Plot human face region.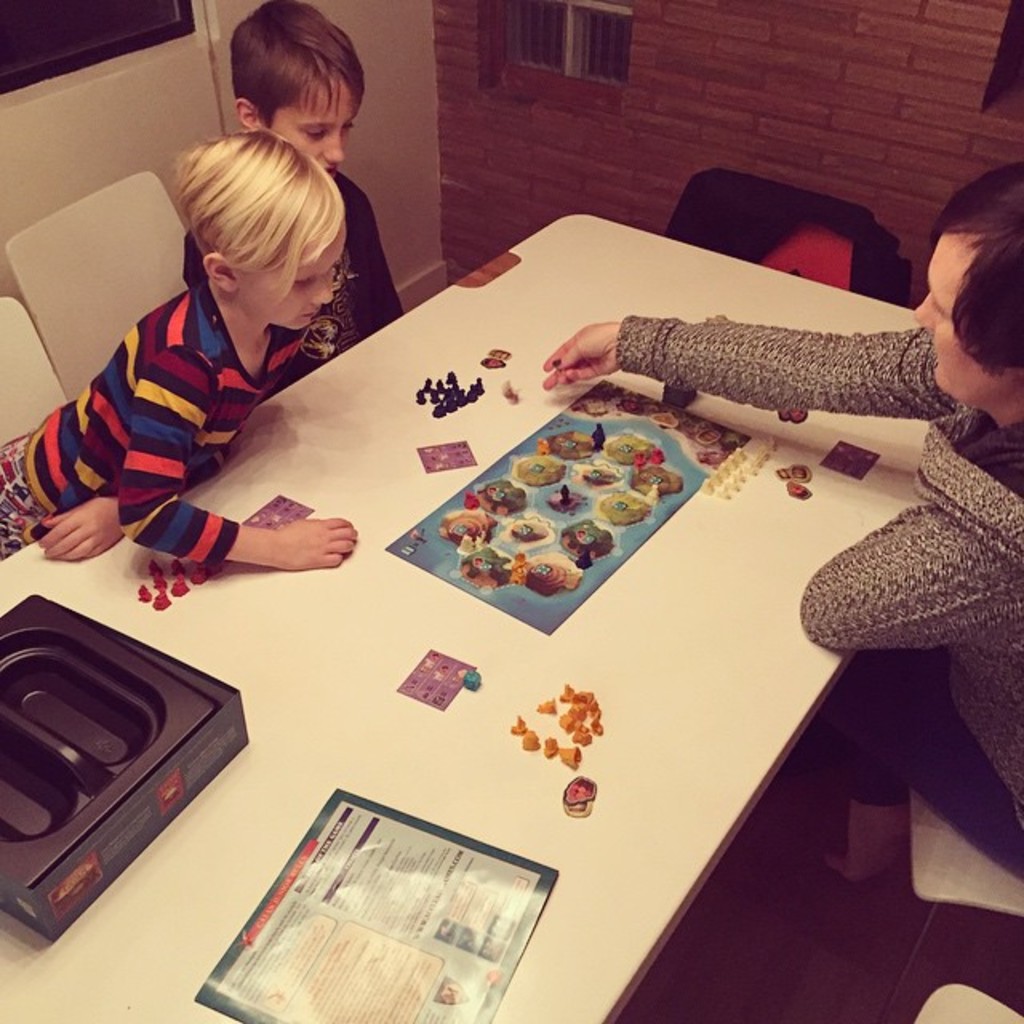
Plotted at 251:221:344:331.
